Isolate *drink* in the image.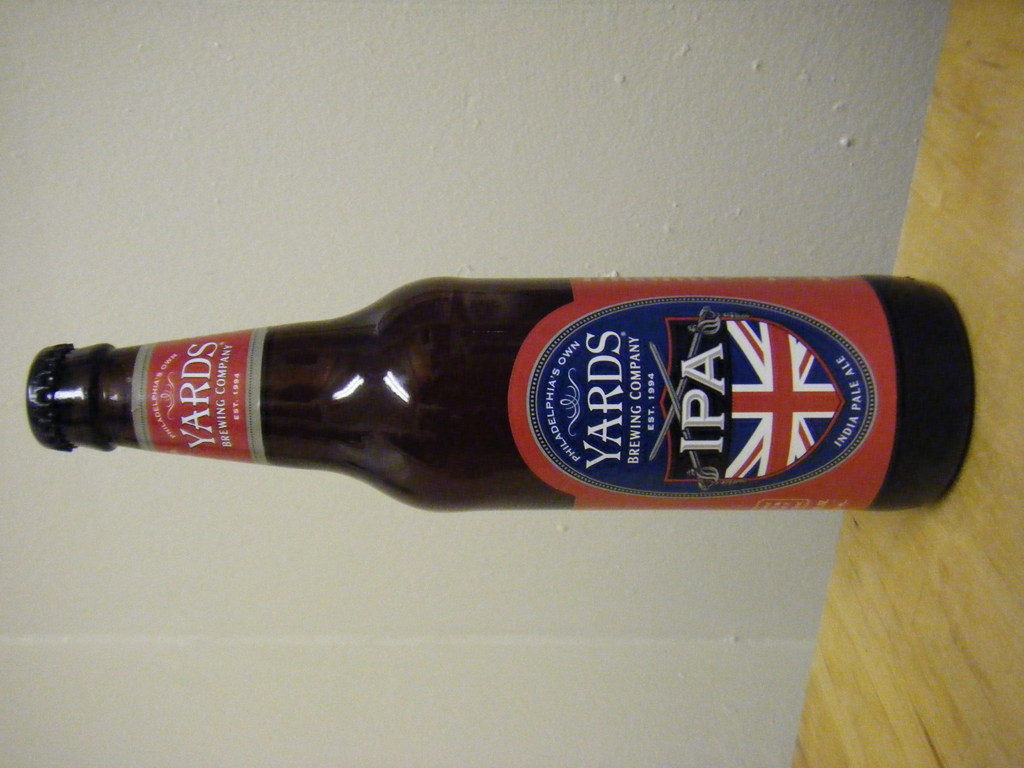
Isolated region: (63, 287, 954, 528).
